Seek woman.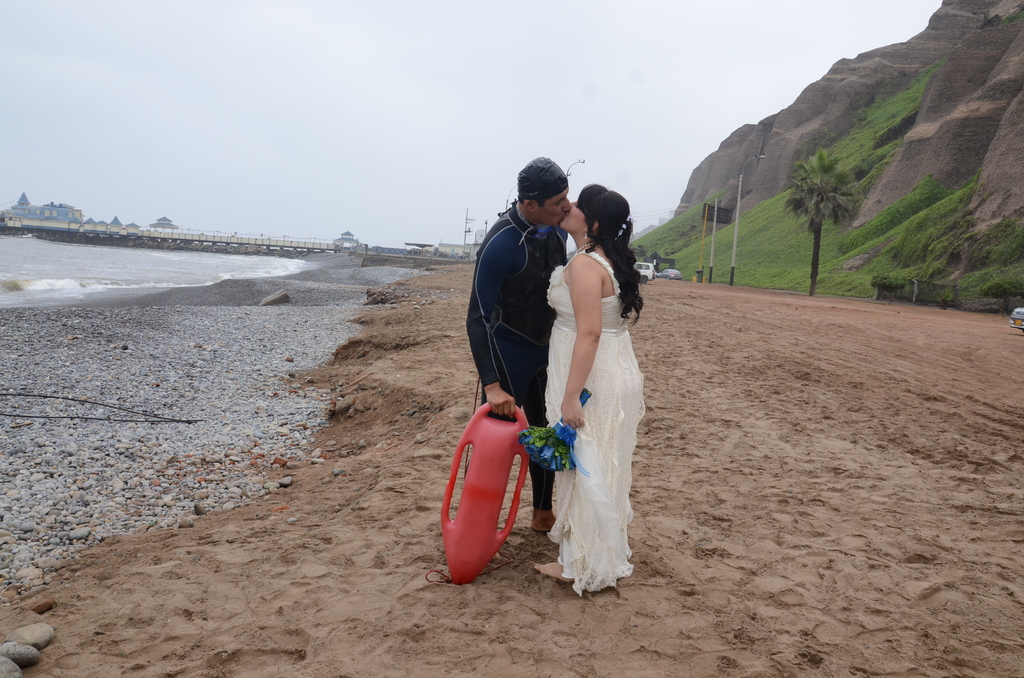
<box>508,174,651,582</box>.
